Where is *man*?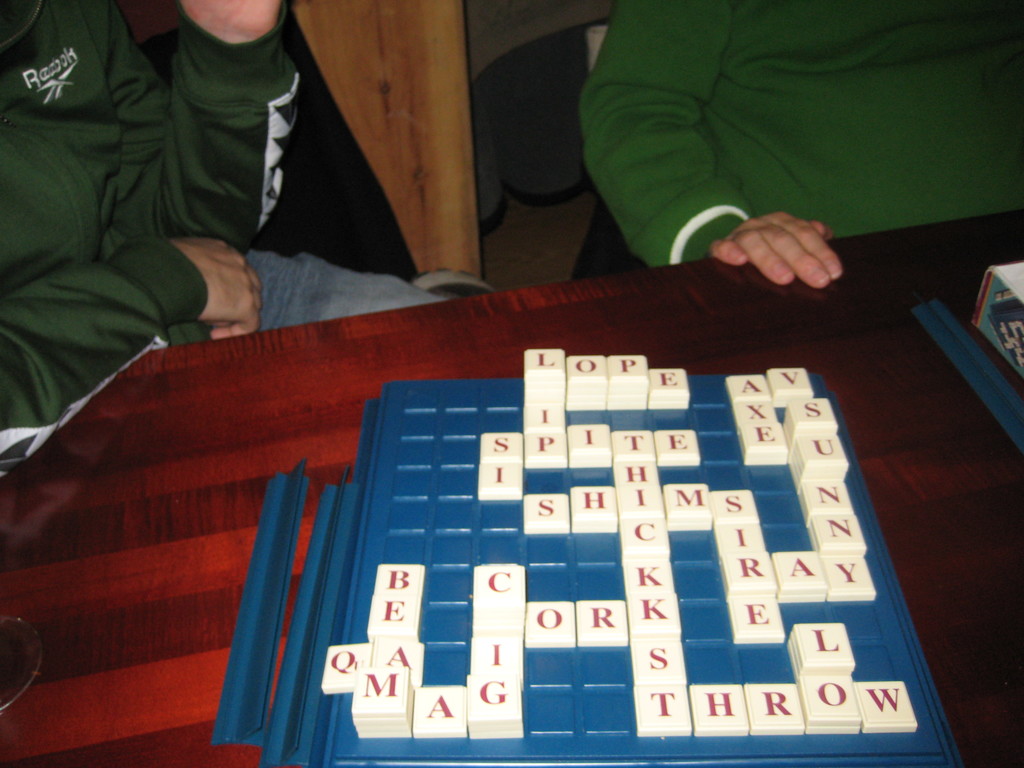
[1, 0, 459, 475].
